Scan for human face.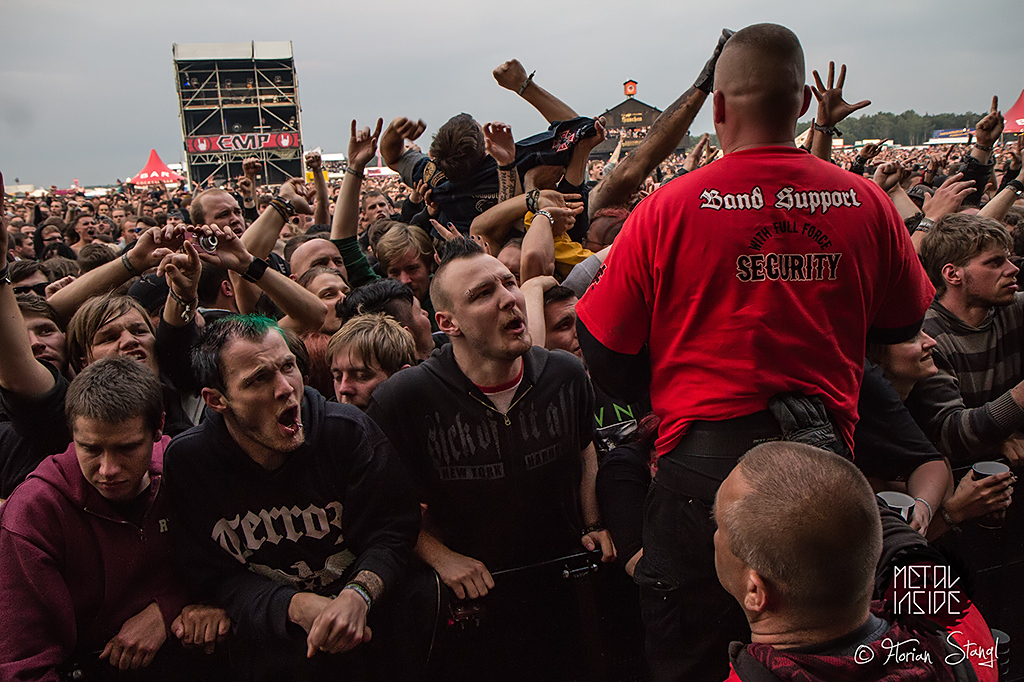
Scan result: bbox=[544, 297, 581, 356].
